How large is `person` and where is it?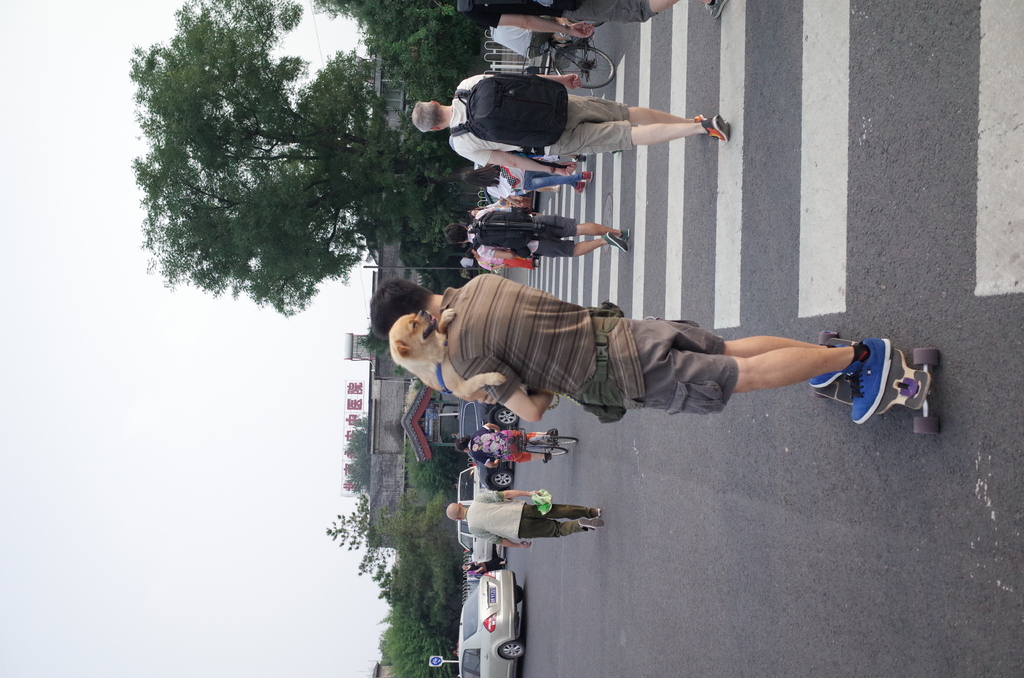
Bounding box: crop(358, 265, 879, 429).
